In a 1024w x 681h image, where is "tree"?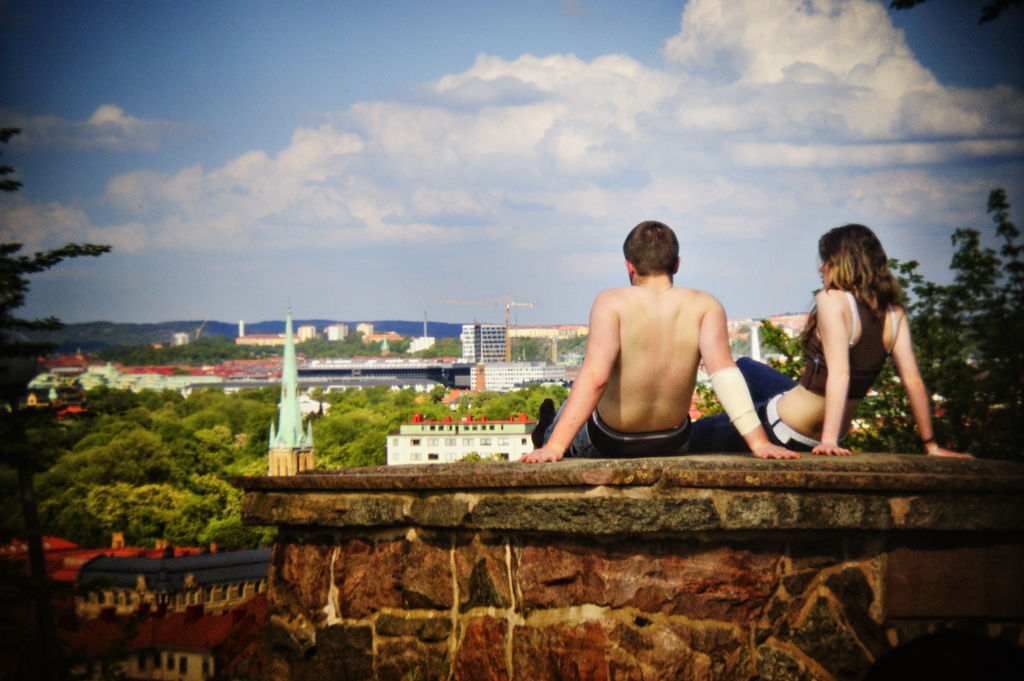
[left=678, top=179, right=1023, bottom=457].
